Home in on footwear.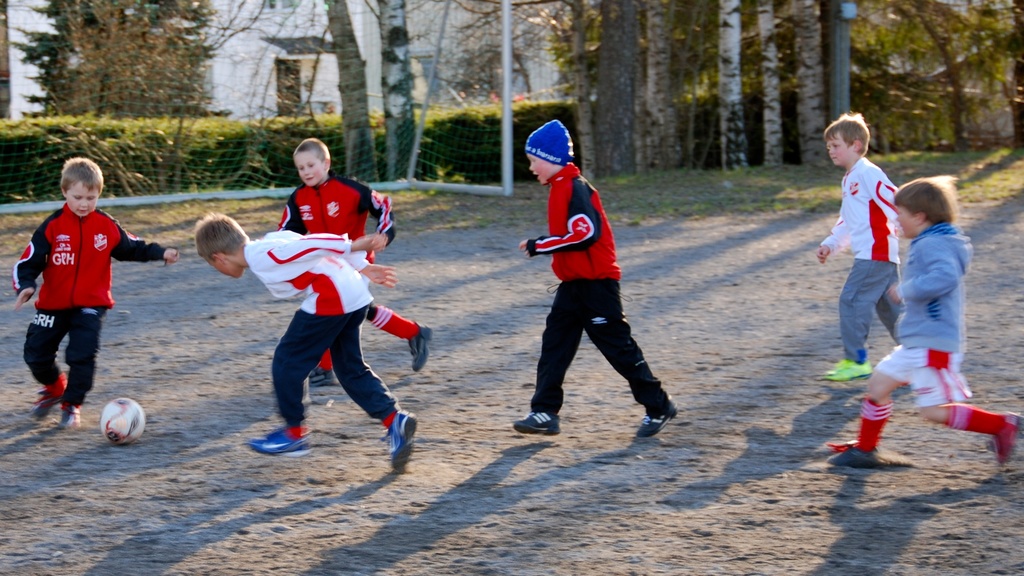
Homed in at 990, 413, 1022, 464.
